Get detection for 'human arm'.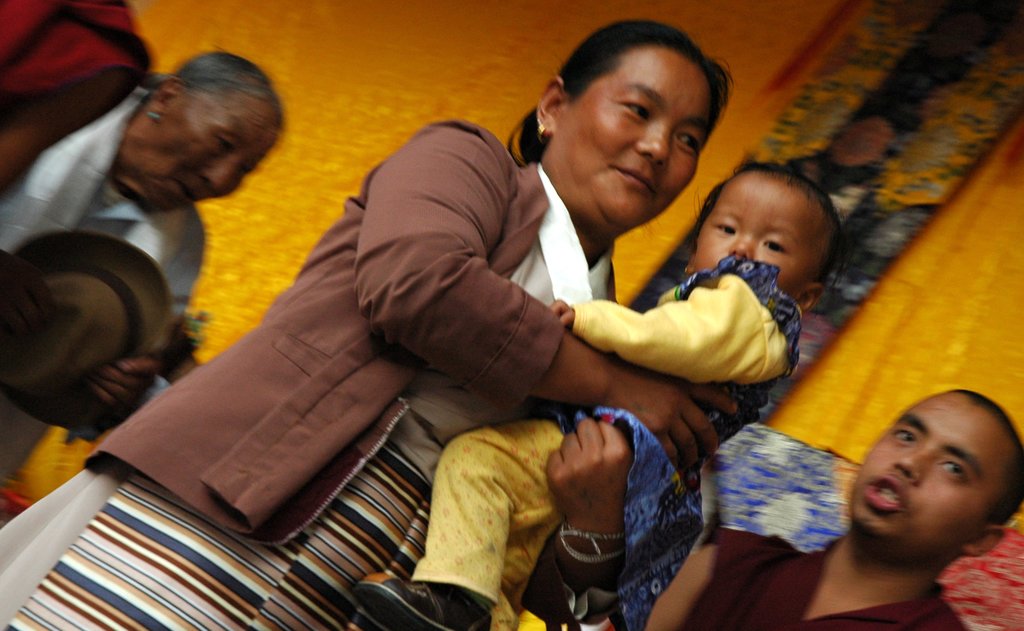
Detection: box(346, 125, 733, 473).
